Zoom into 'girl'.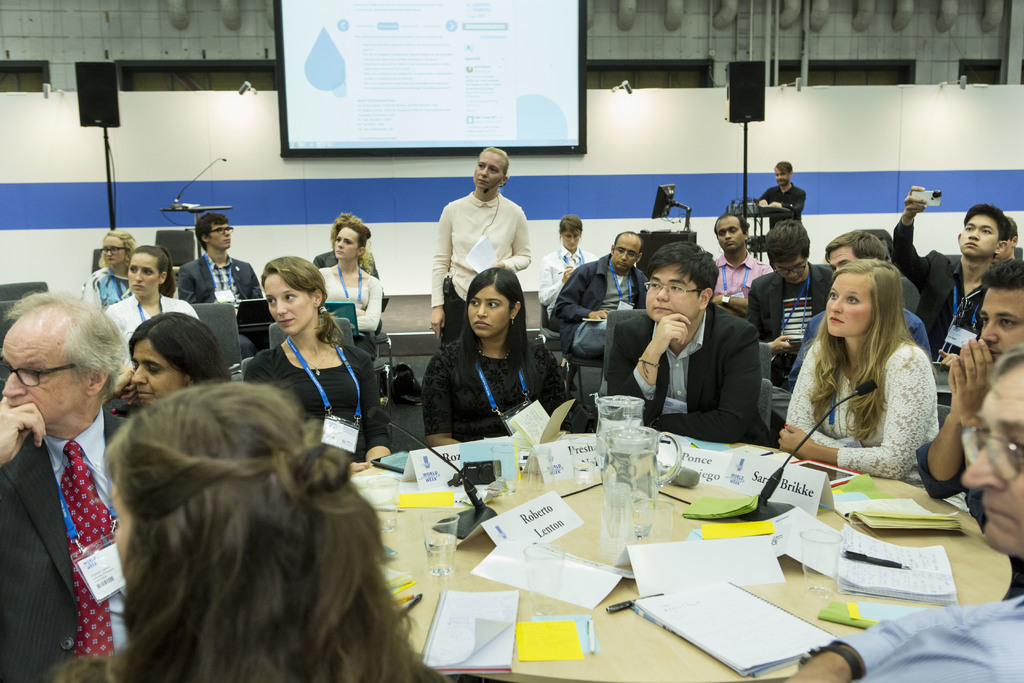
Zoom target: l=41, t=379, r=445, b=682.
